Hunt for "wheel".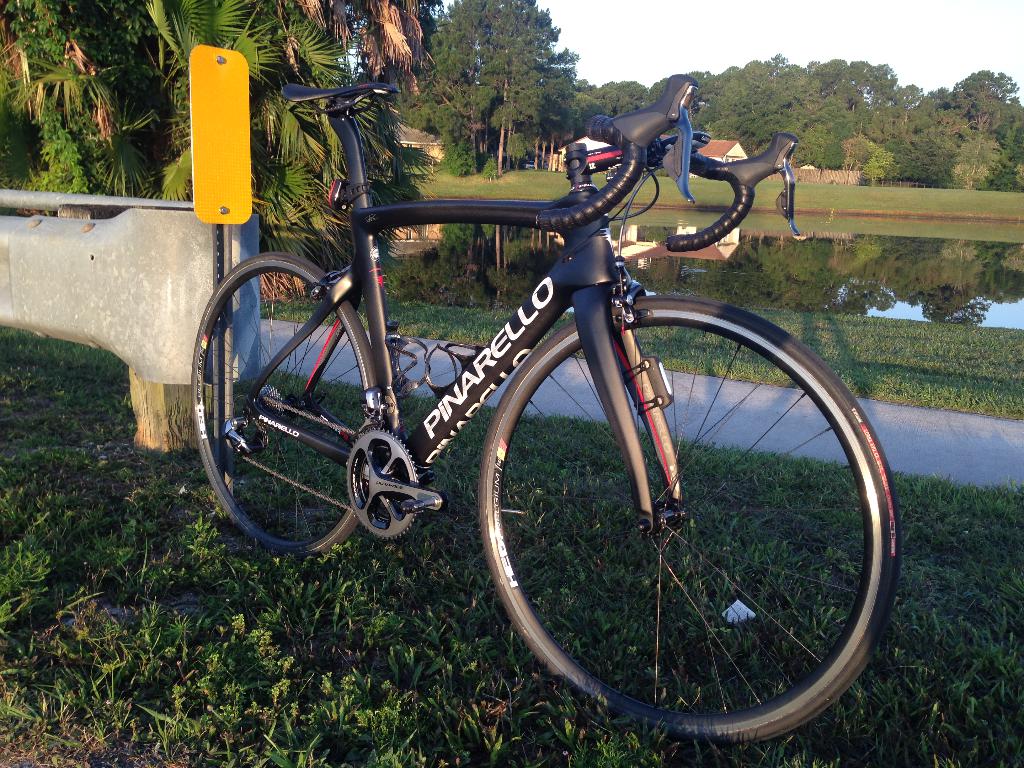
Hunted down at (336, 431, 440, 549).
